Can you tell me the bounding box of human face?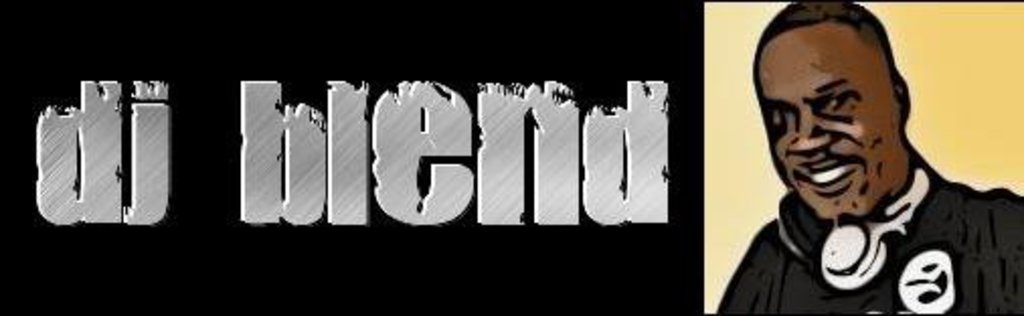
755,20,901,217.
